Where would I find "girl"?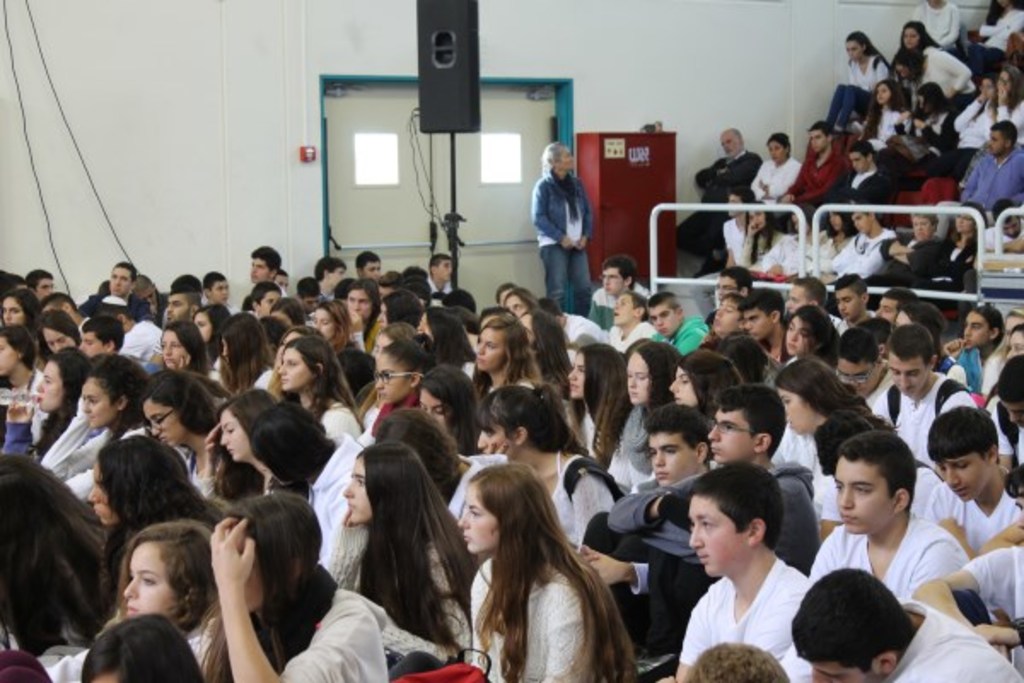
At box(210, 389, 285, 507).
